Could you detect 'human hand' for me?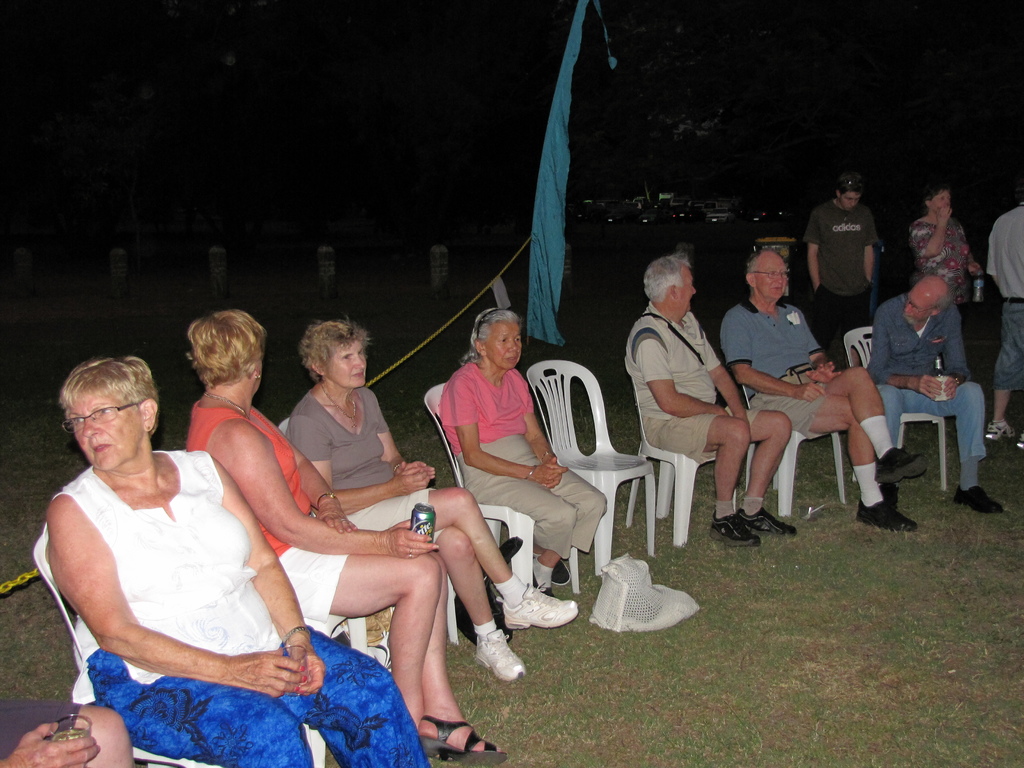
Detection result: <box>933,204,954,225</box>.
